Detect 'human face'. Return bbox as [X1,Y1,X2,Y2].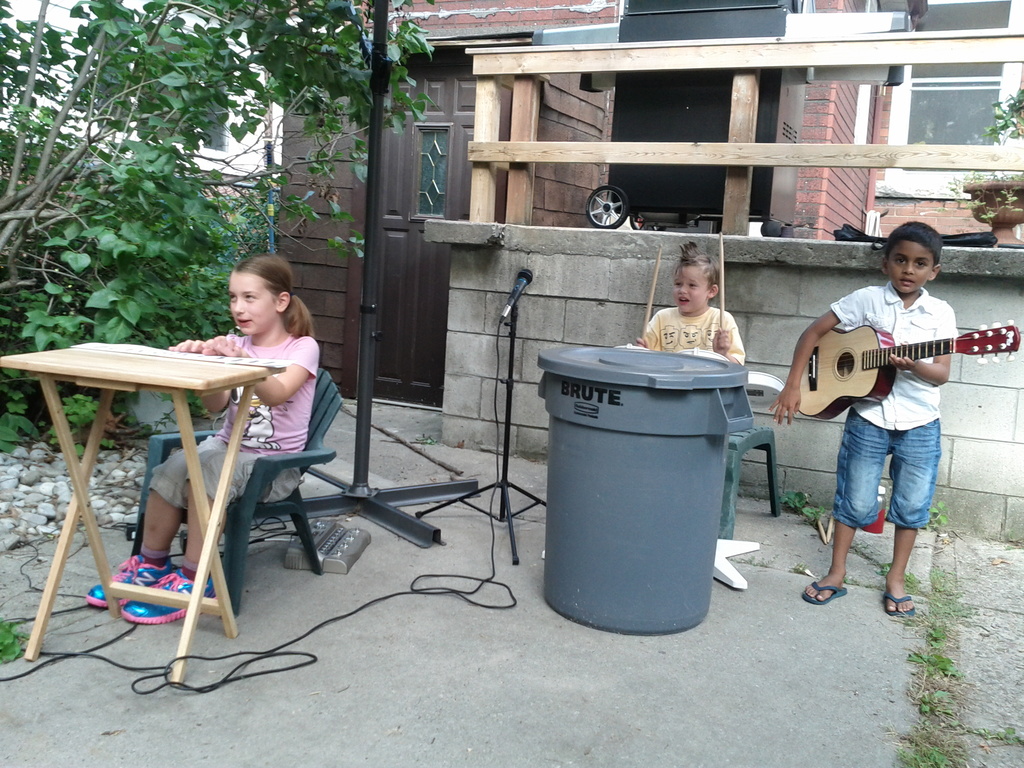
[227,269,274,328].
